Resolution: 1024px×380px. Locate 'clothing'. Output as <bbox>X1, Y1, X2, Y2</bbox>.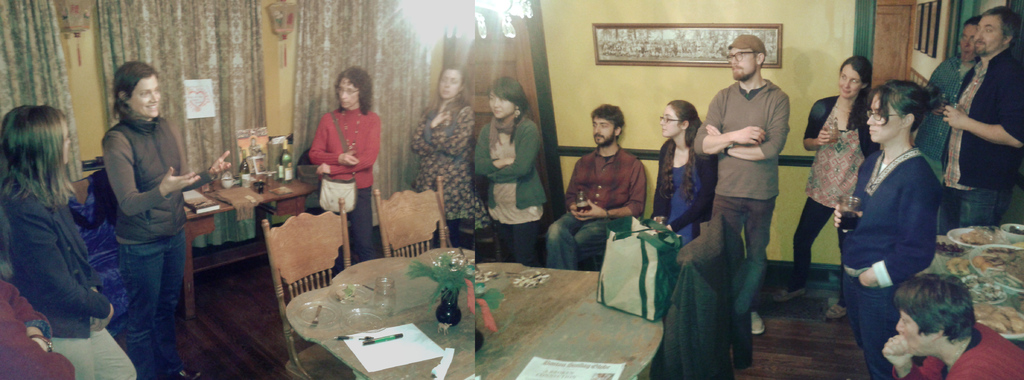
<bbox>787, 94, 880, 282</bbox>.
